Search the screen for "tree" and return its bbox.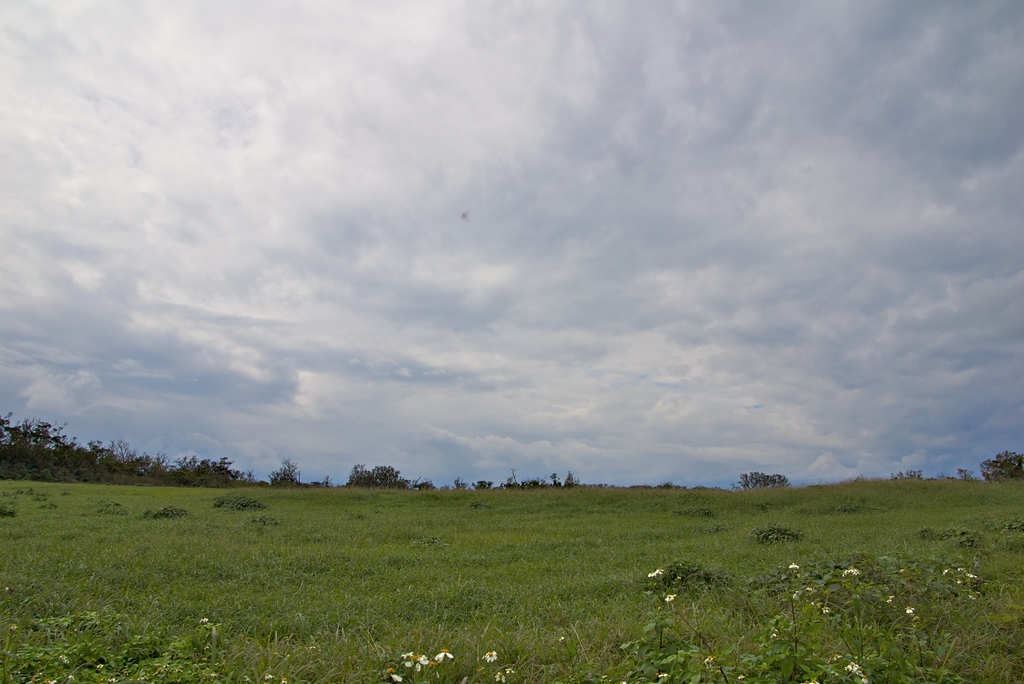
Found: {"x1": 980, "y1": 450, "x2": 1023, "y2": 481}.
